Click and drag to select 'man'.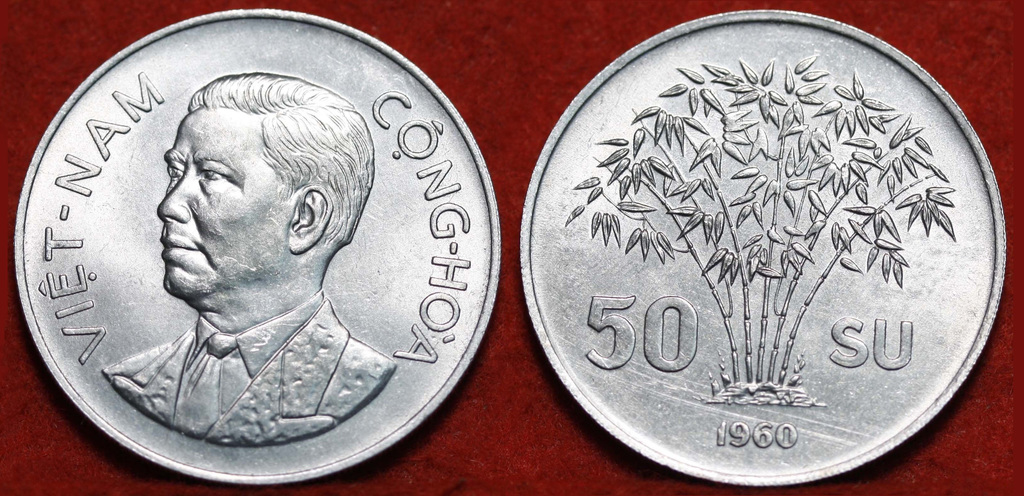
Selection: select_region(77, 67, 421, 448).
